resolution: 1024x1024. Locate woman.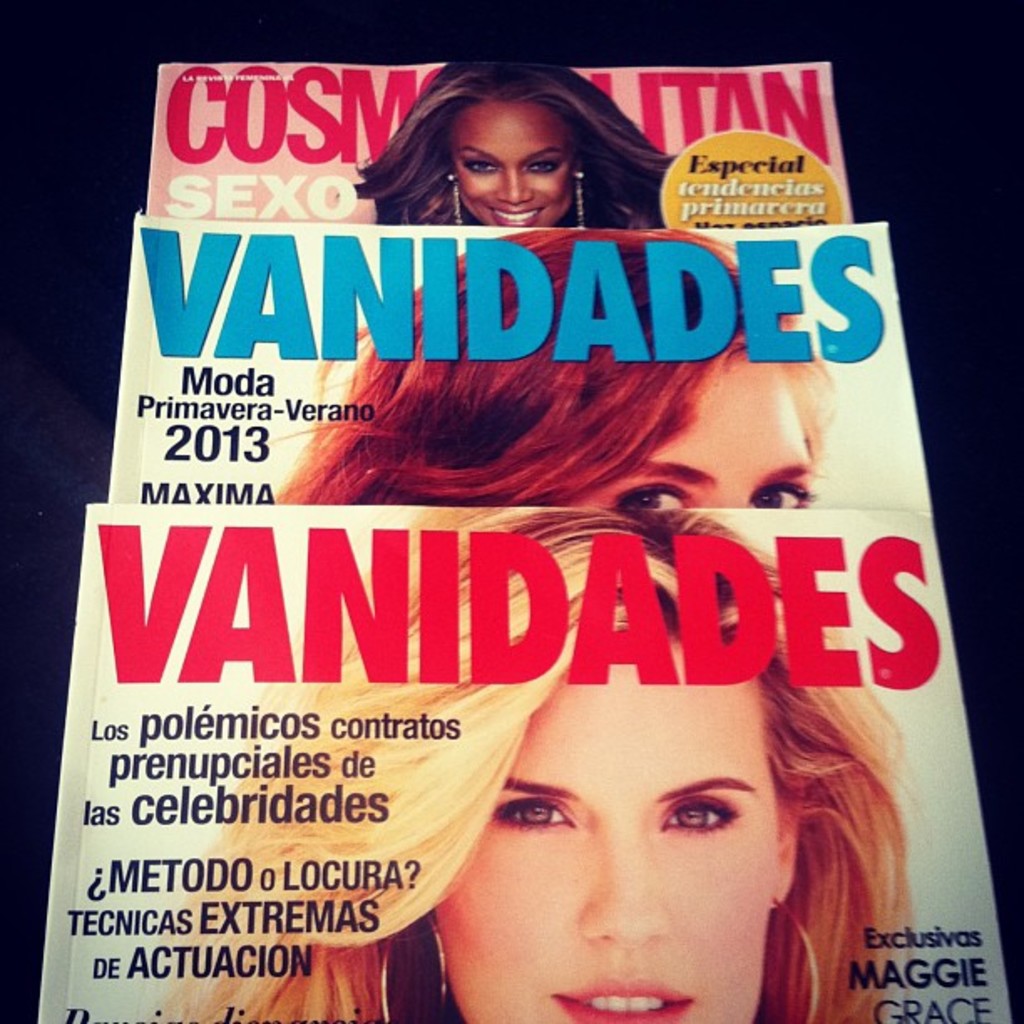
[351, 59, 686, 228].
